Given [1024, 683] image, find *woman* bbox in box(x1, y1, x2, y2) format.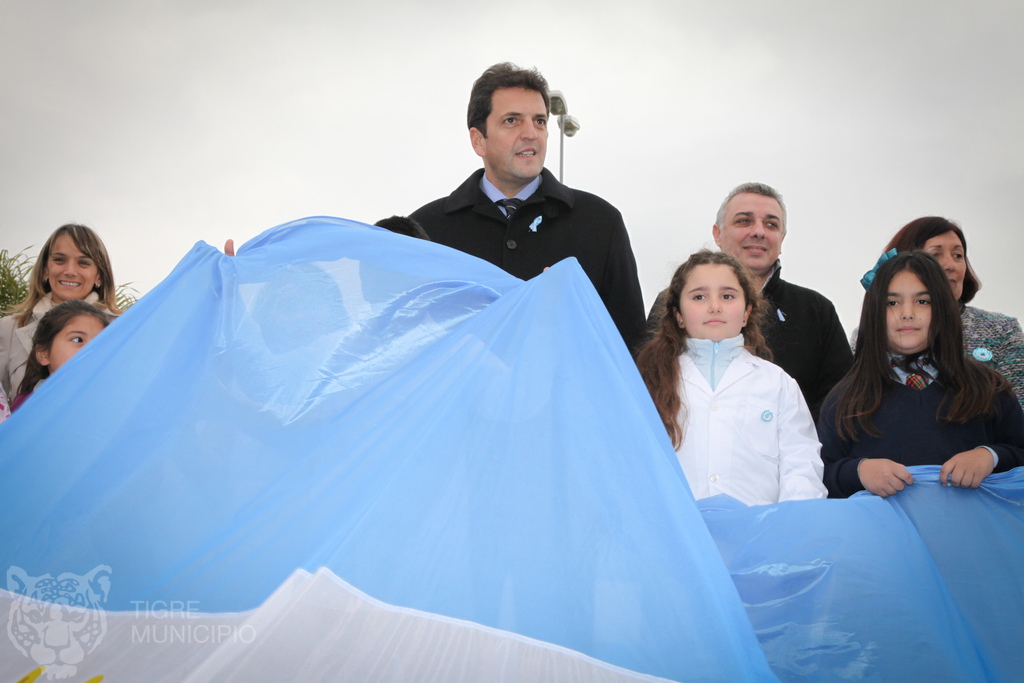
box(850, 215, 1023, 415).
